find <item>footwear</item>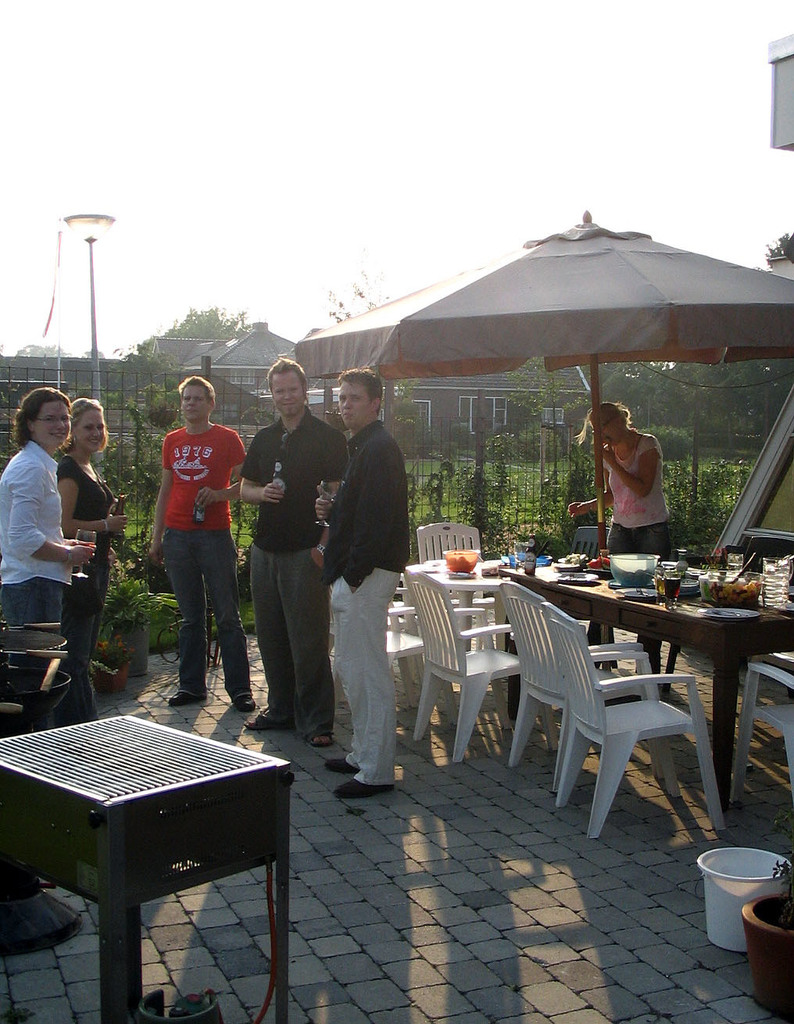
crop(246, 715, 295, 729)
